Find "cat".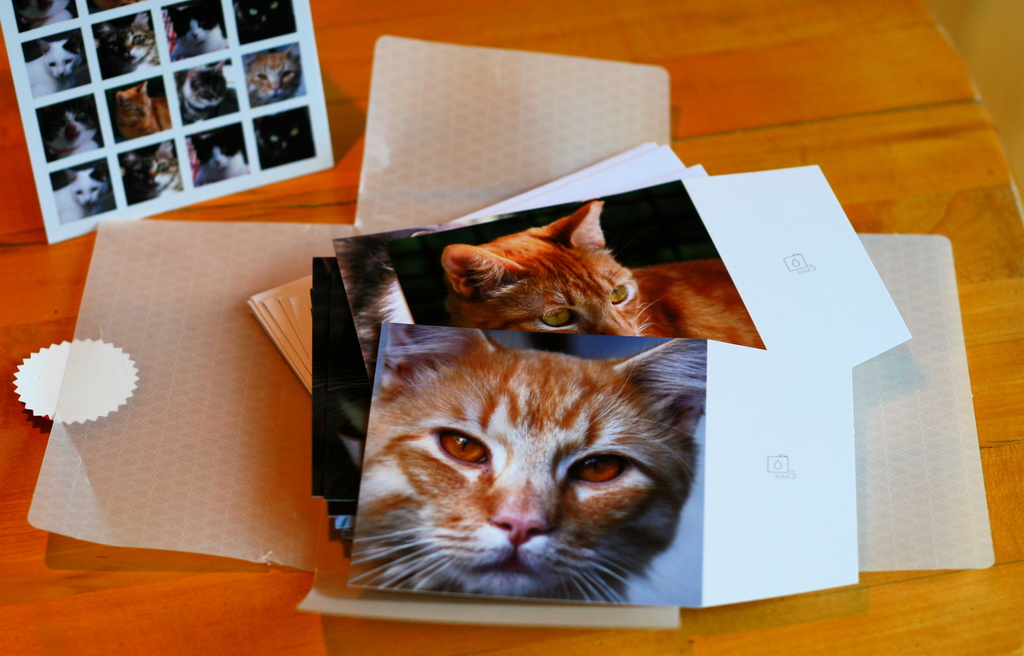
231/0/300/38.
